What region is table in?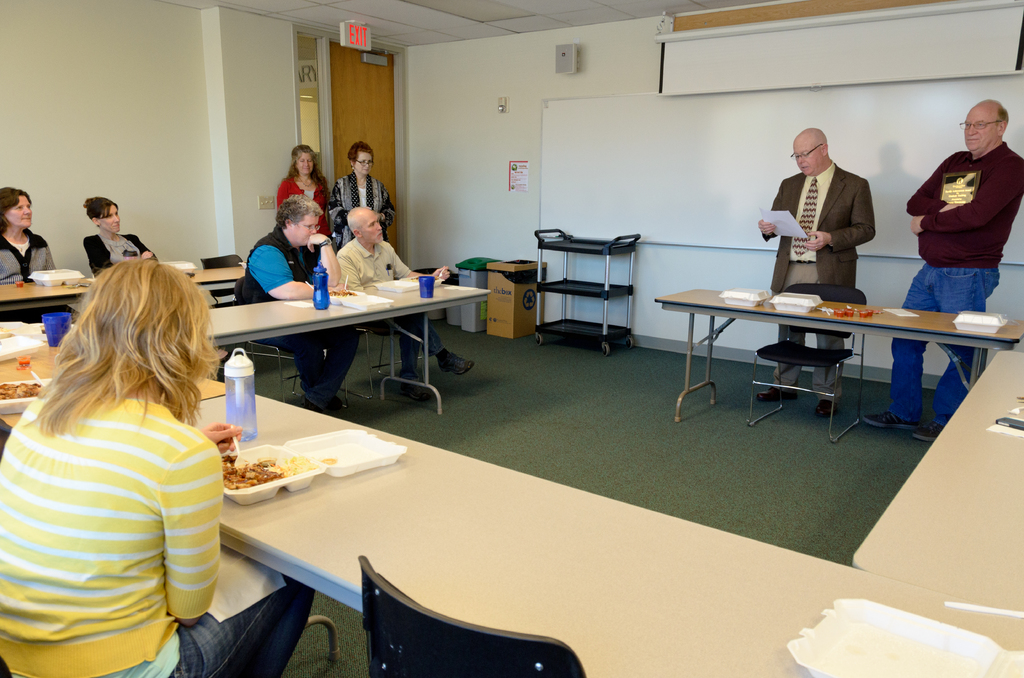
box=[641, 270, 1002, 421].
